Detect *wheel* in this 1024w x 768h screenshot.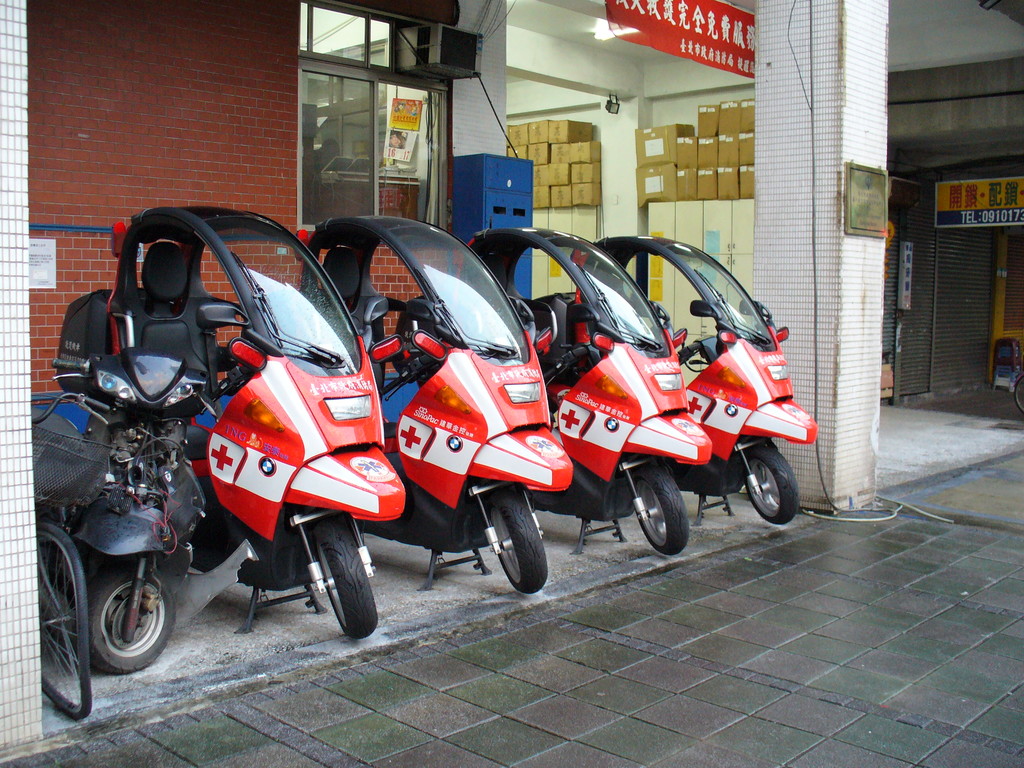
Detection: 40 522 94 719.
